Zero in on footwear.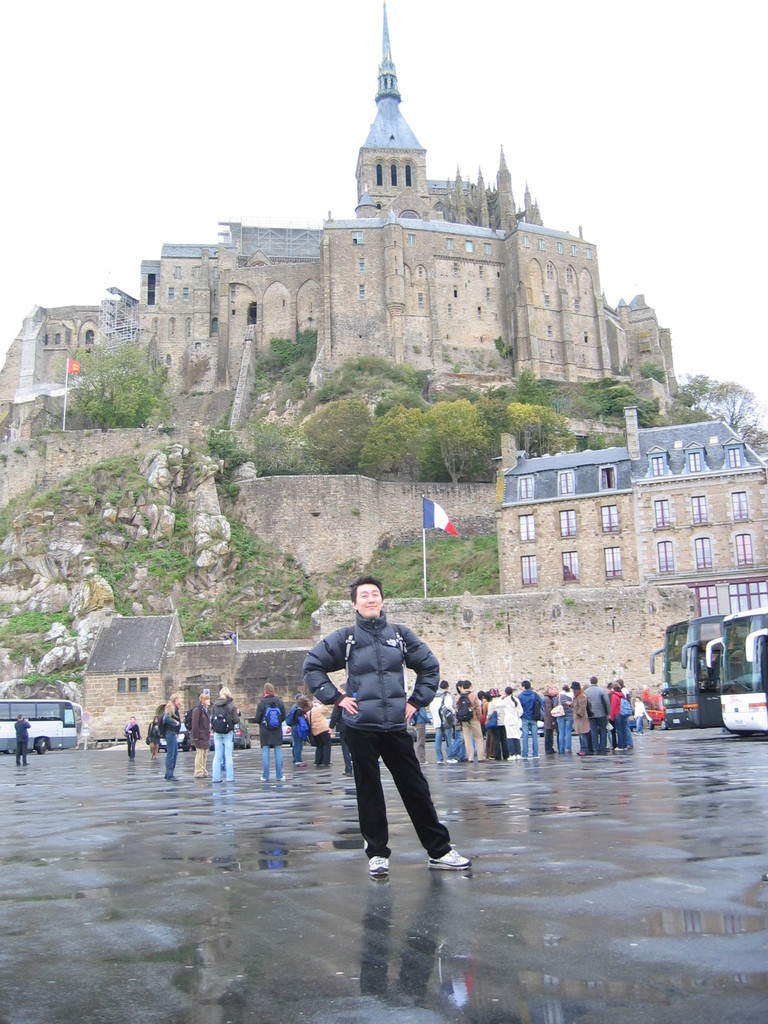
Zeroed in: bbox=(429, 840, 470, 872).
